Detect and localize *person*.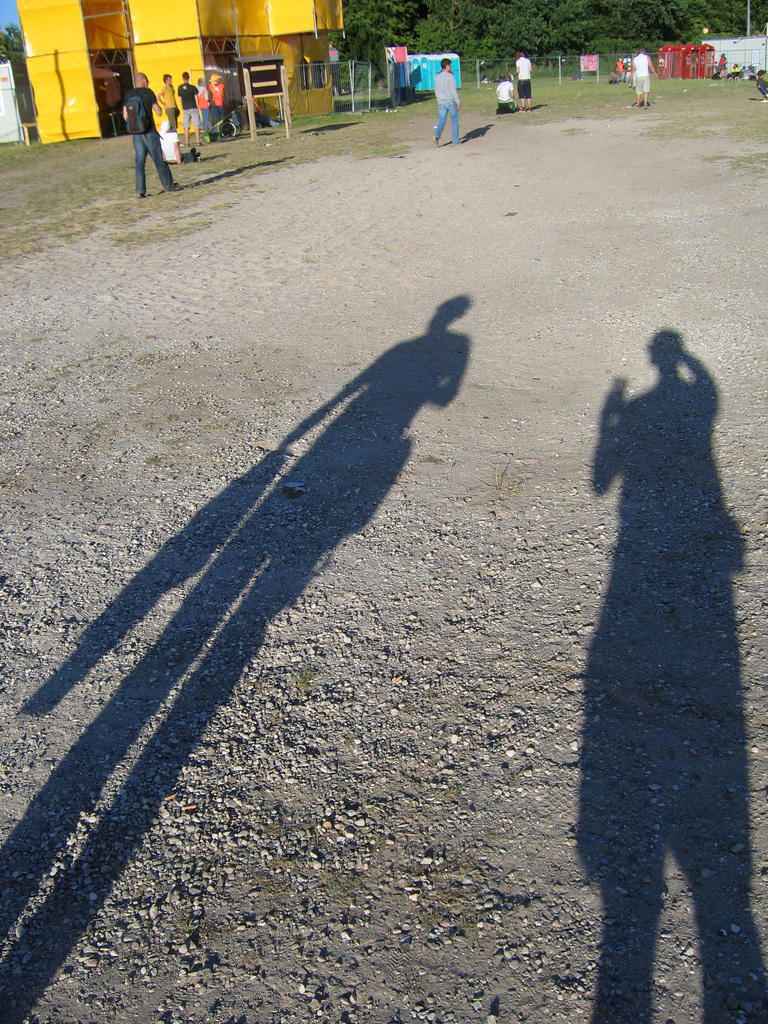
Localized at pyautogui.locateOnScreen(209, 64, 221, 120).
